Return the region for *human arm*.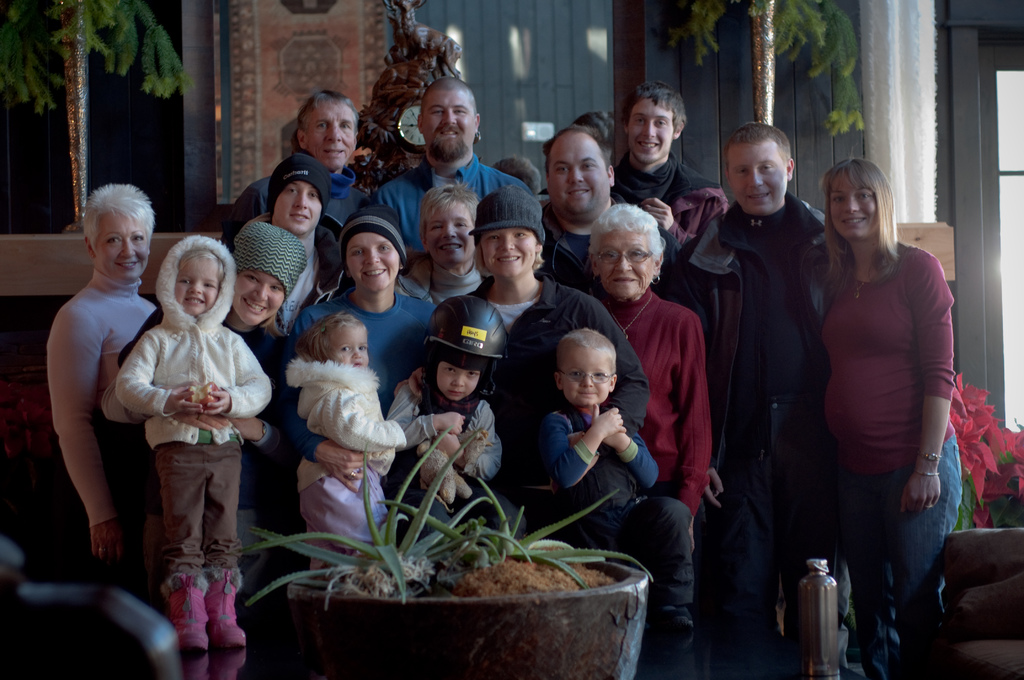
bbox=(98, 383, 229, 434).
